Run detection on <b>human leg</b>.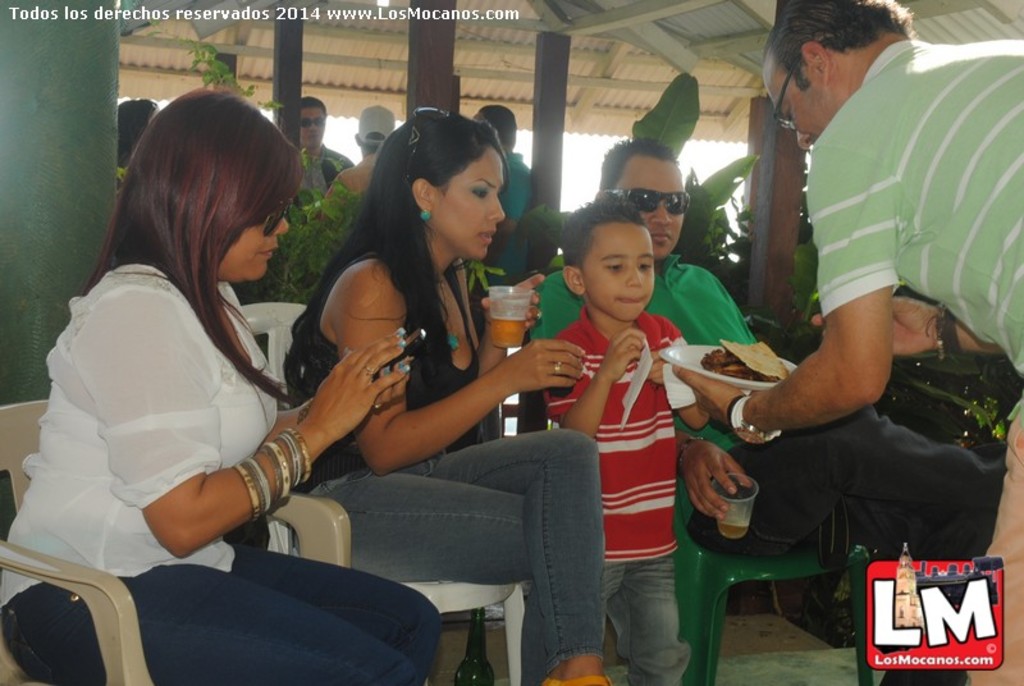
Result: Rect(605, 552, 684, 685).
